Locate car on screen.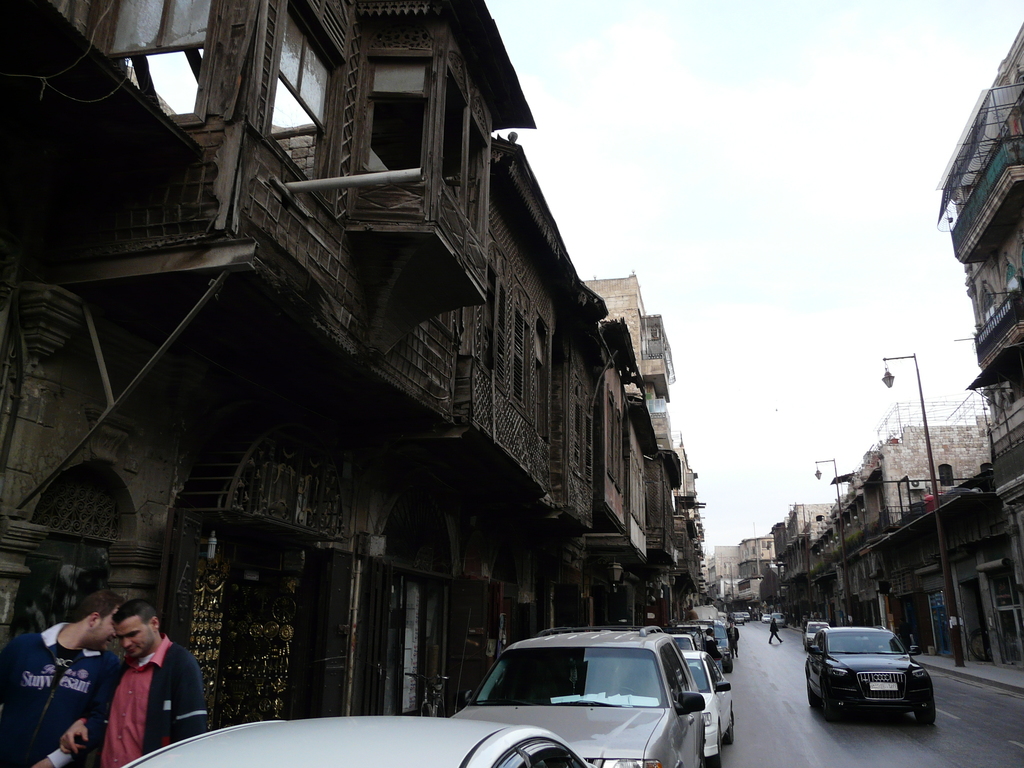
On screen at 113 703 588 767.
